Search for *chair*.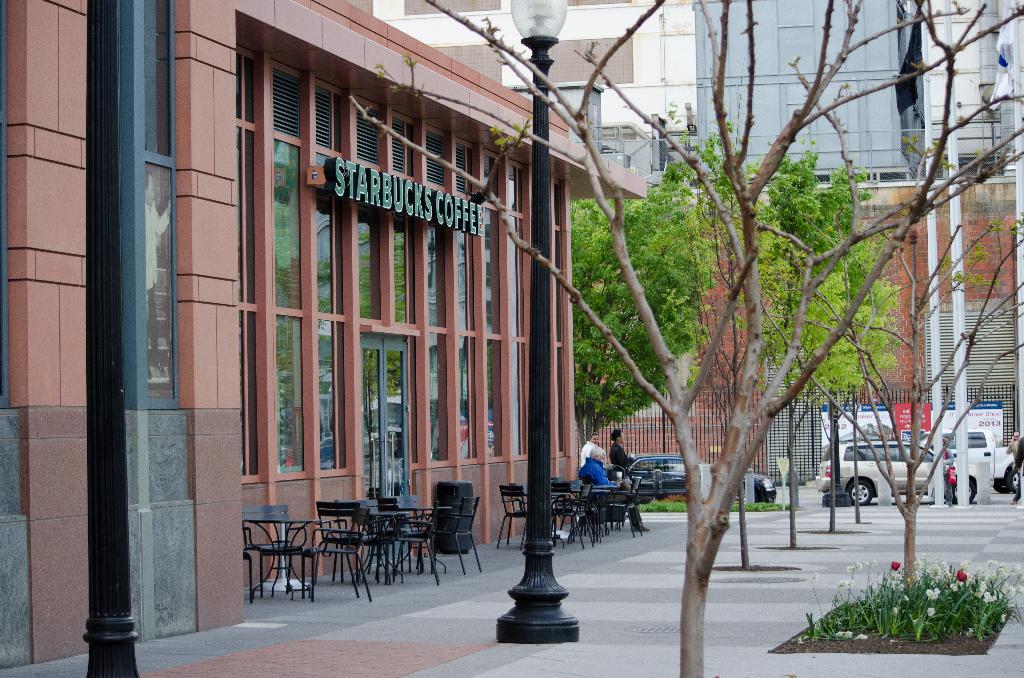
Found at x1=497 y1=485 x2=527 y2=552.
